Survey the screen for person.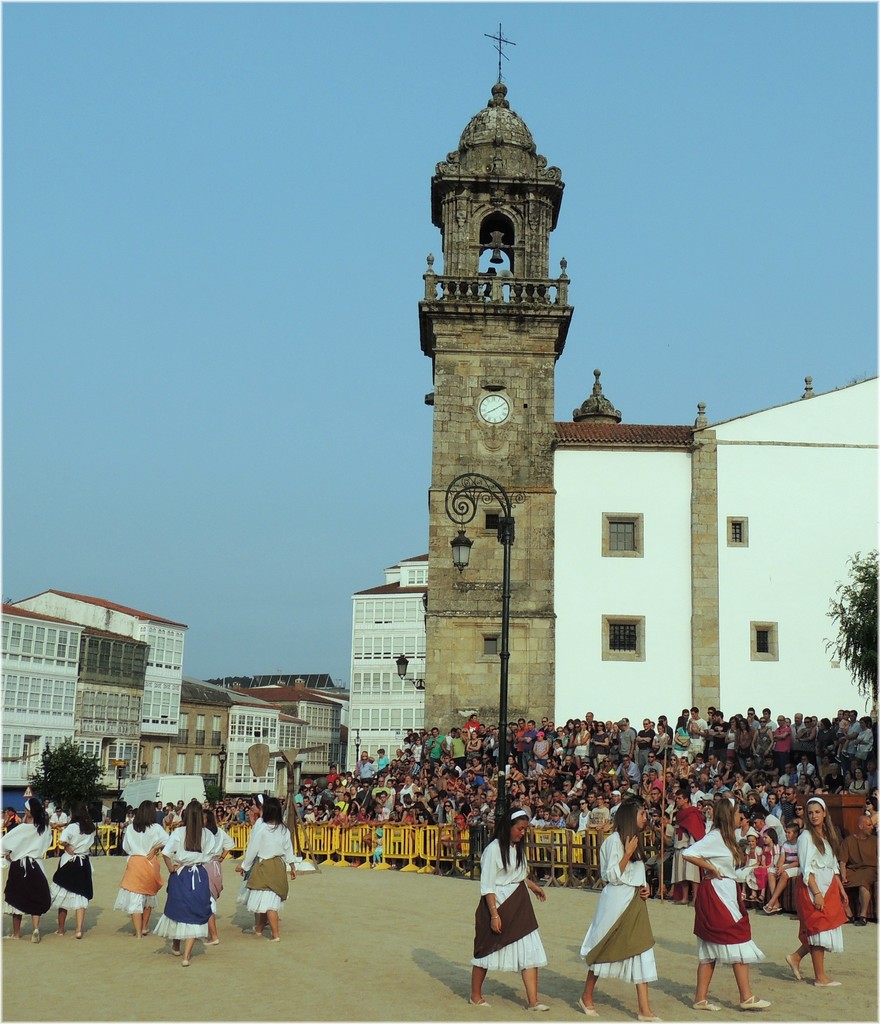
Survey found: locate(681, 796, 769, 1015).
